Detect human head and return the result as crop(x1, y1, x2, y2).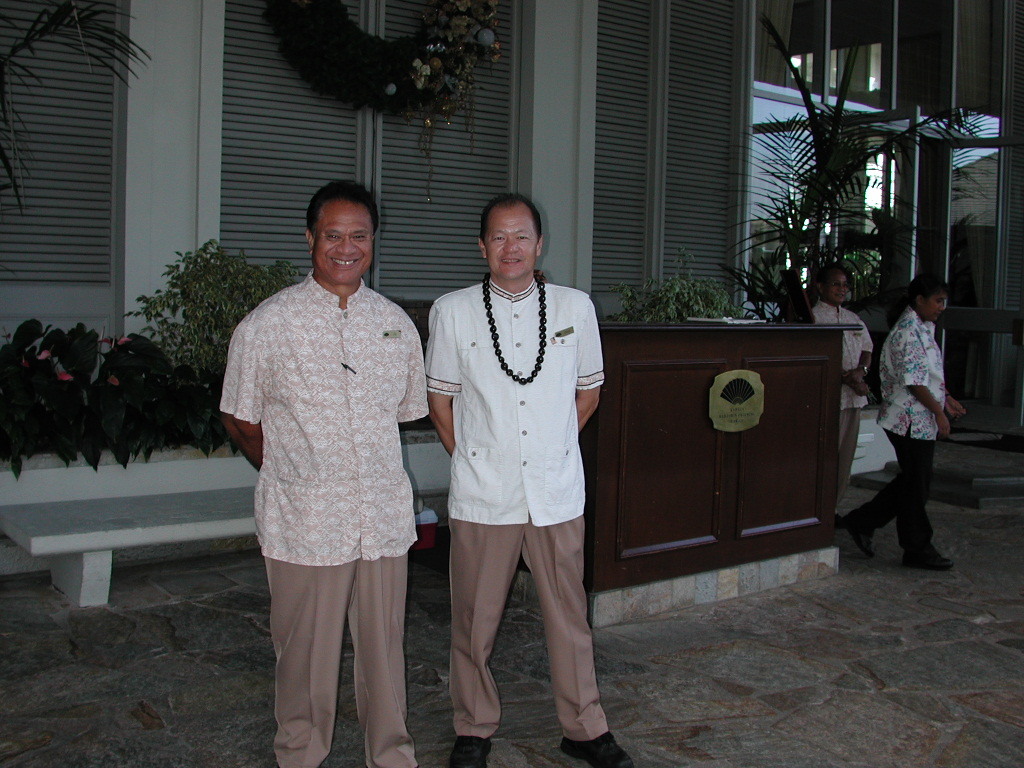
crop(304, 177, 378, 293).
